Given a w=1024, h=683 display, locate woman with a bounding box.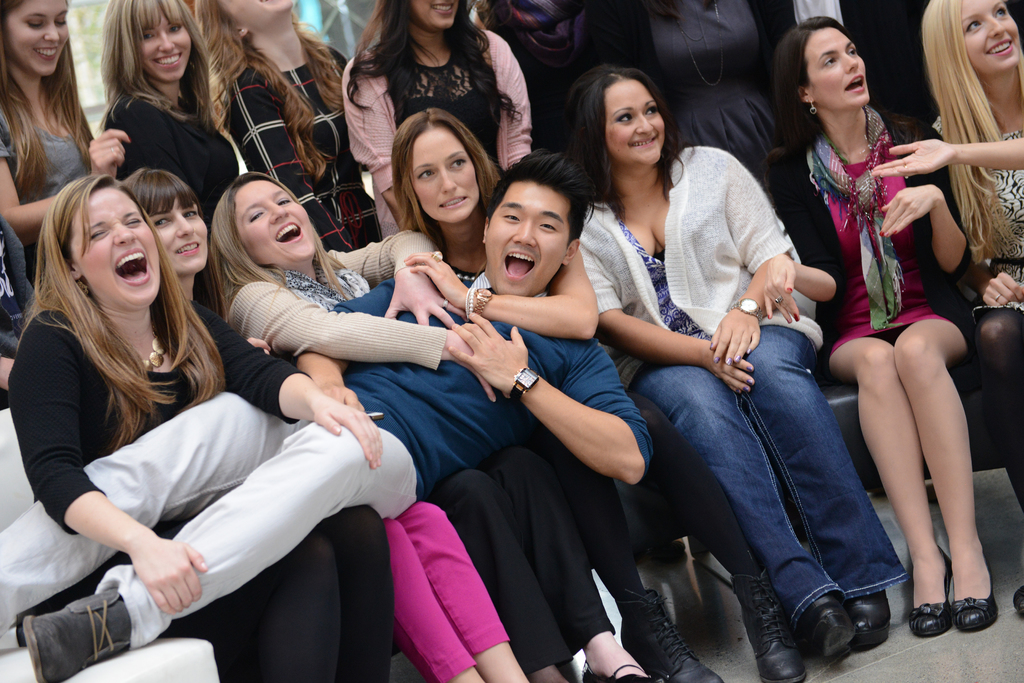
Located: x1=125, y1=168, x2=526, y2=680.
